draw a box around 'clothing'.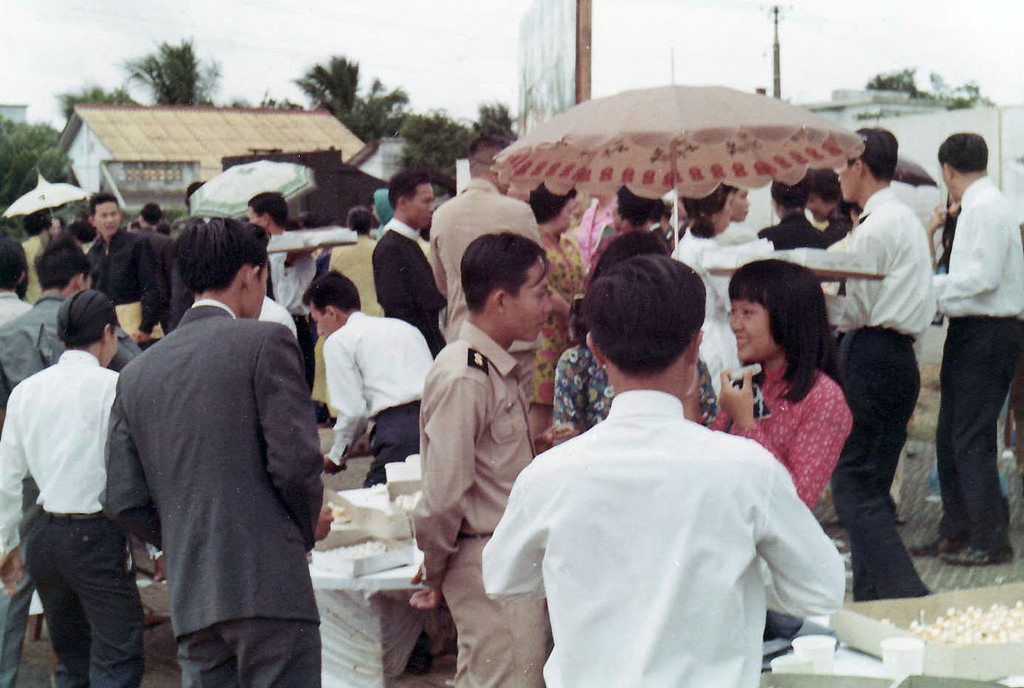
405,318,555,687.
